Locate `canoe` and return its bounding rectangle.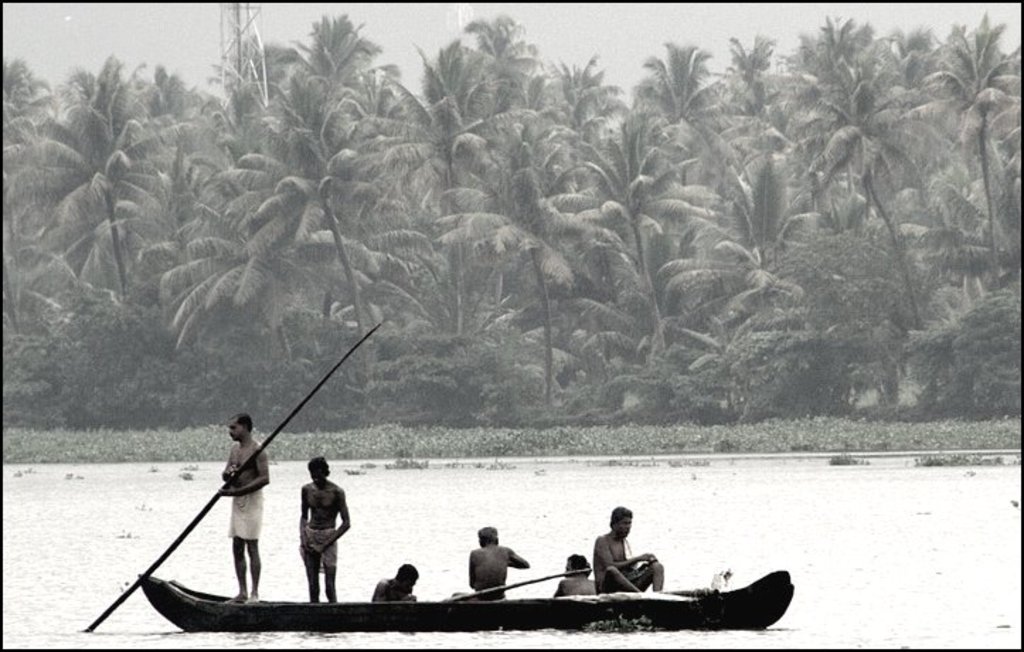
146:561:792:626.
